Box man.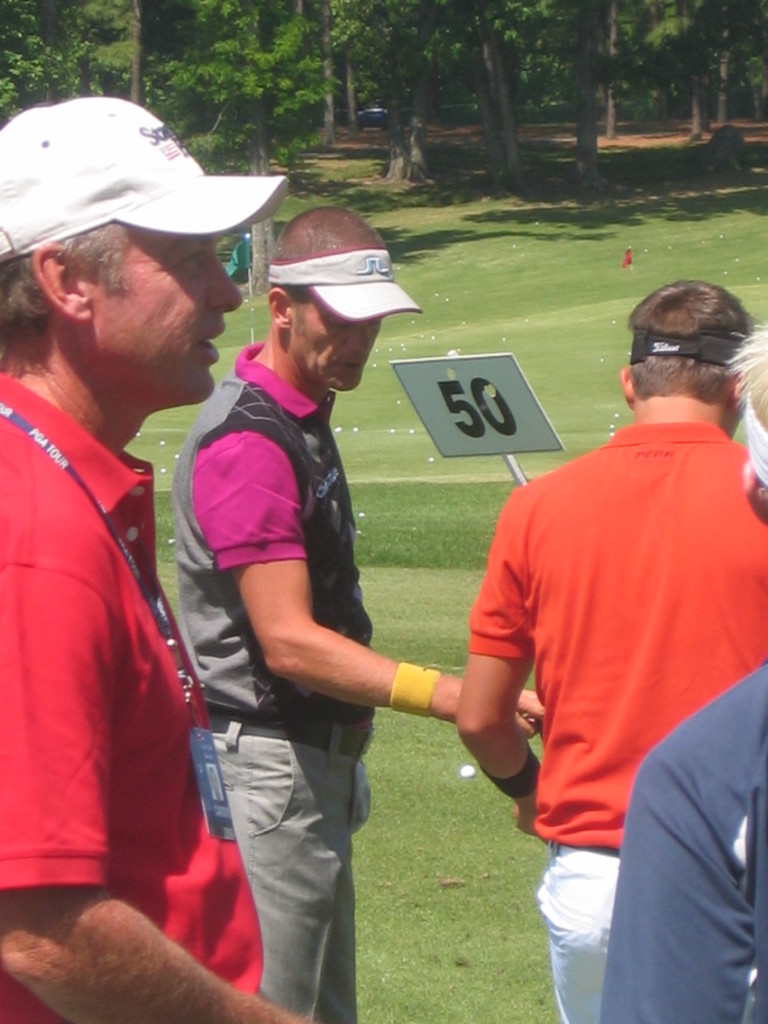
<region>454, 280, 767, 1023</region>.
